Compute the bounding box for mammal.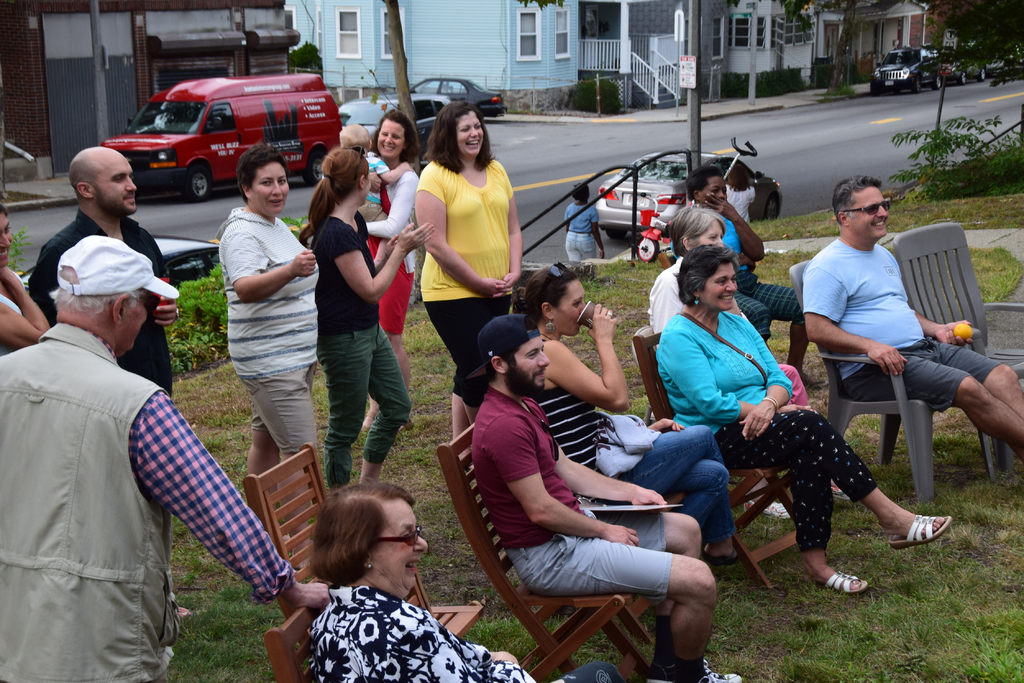
crop(468, 312, 745, 682).
